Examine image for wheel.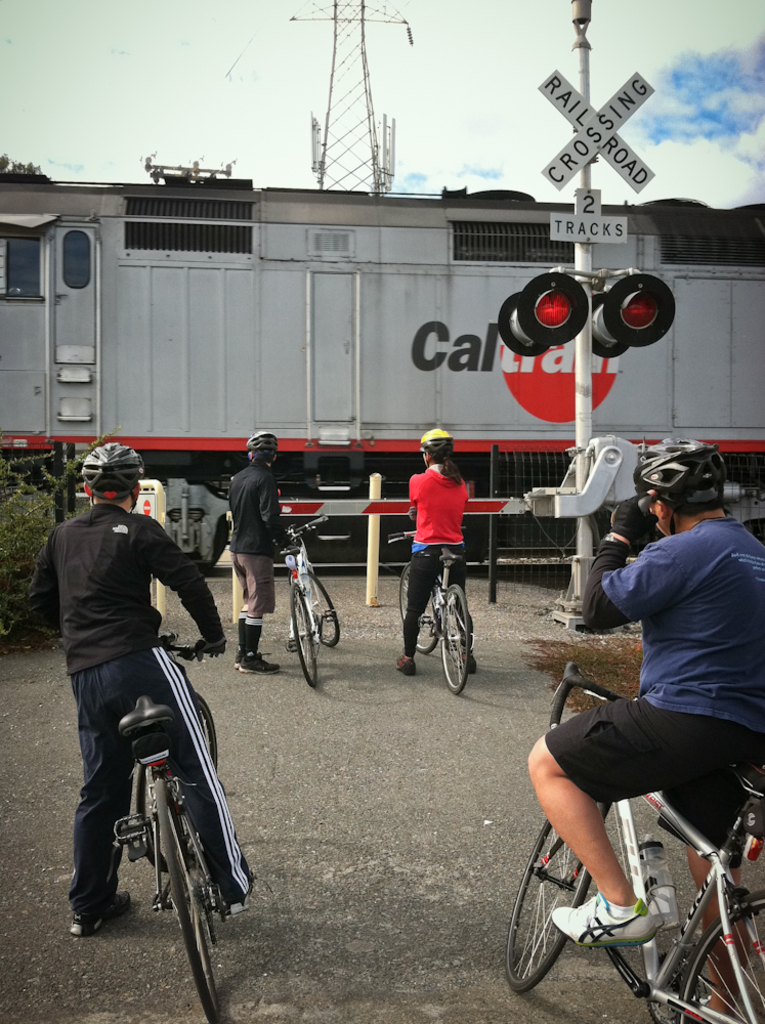
Examination result: {"x1": 300, "y1": 570, "x2": 343, "y2": 648}.
